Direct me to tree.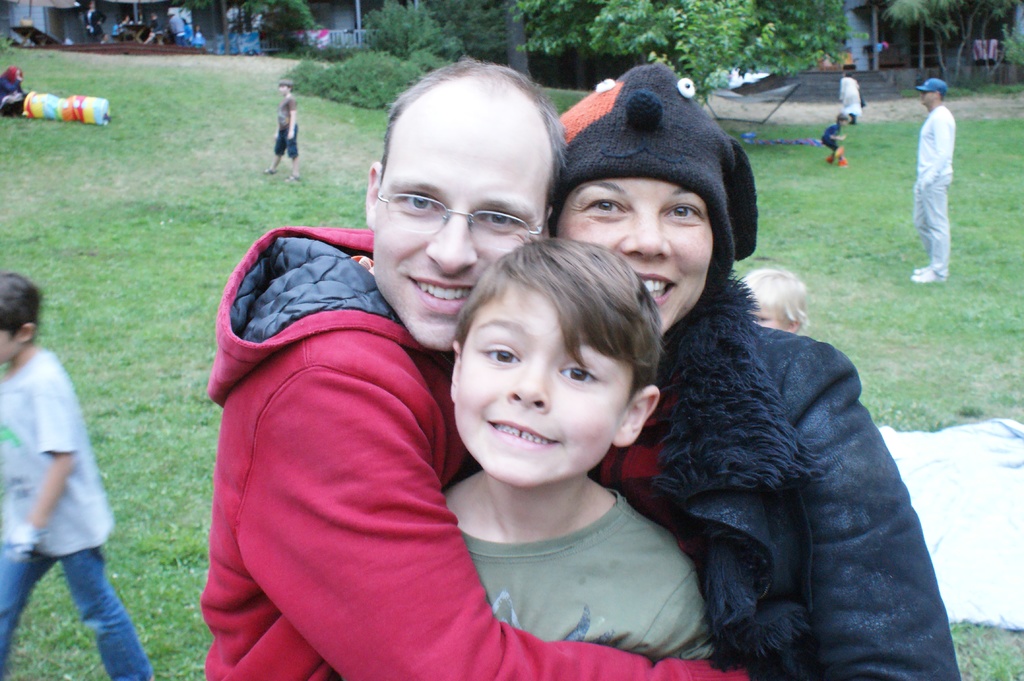
Direction: x1=170, y1=0, x2=231, y2=54.
